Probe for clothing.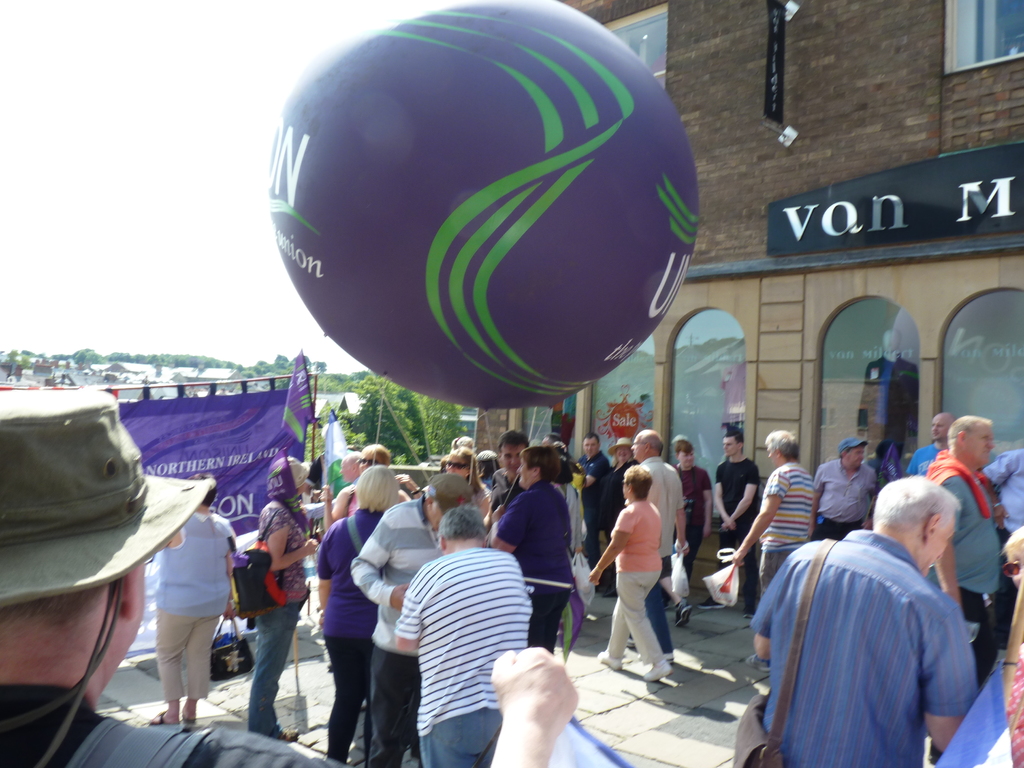
Probe result: crop(677, 462, 712, 573).
